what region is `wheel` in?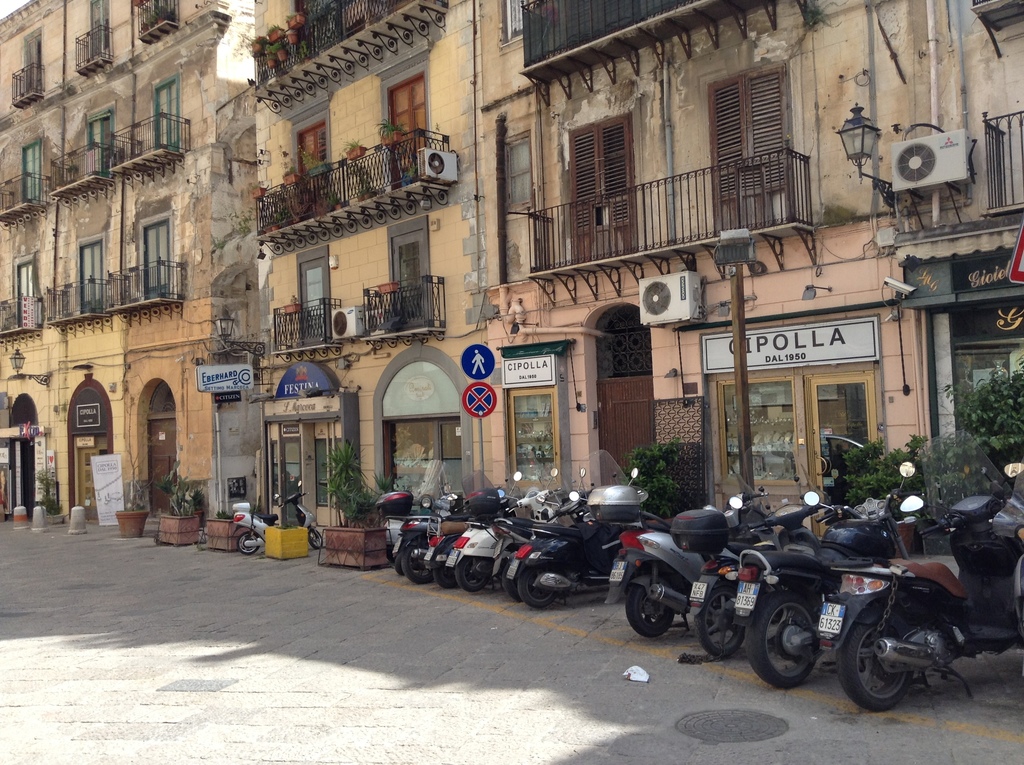
rect(519, 564, 557, 607).
